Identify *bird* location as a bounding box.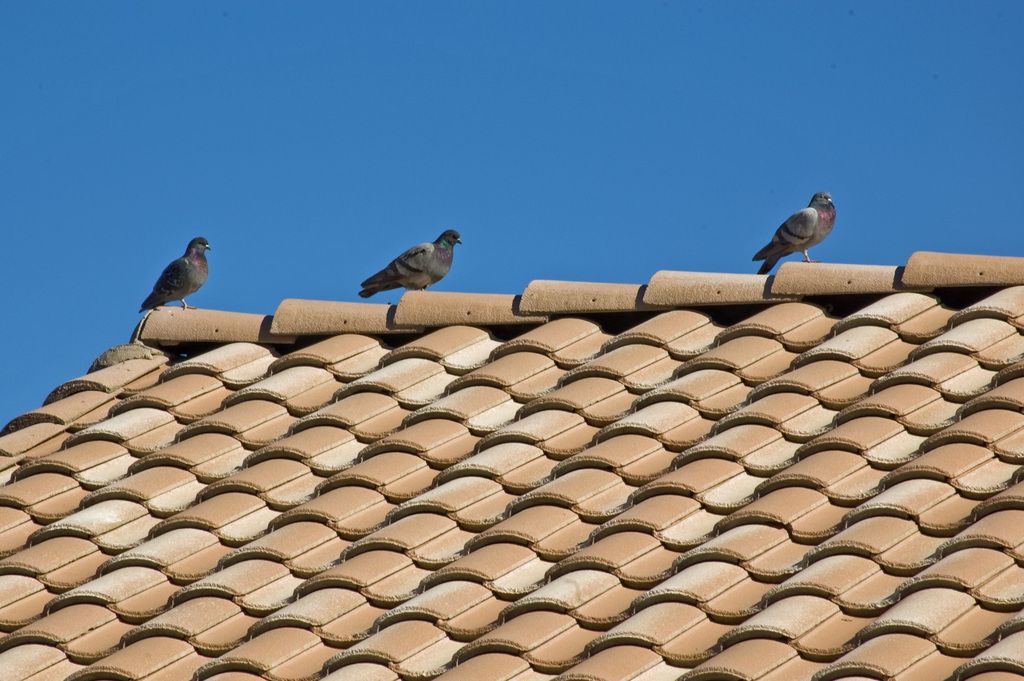
detection(358, 229, 466, 300).
